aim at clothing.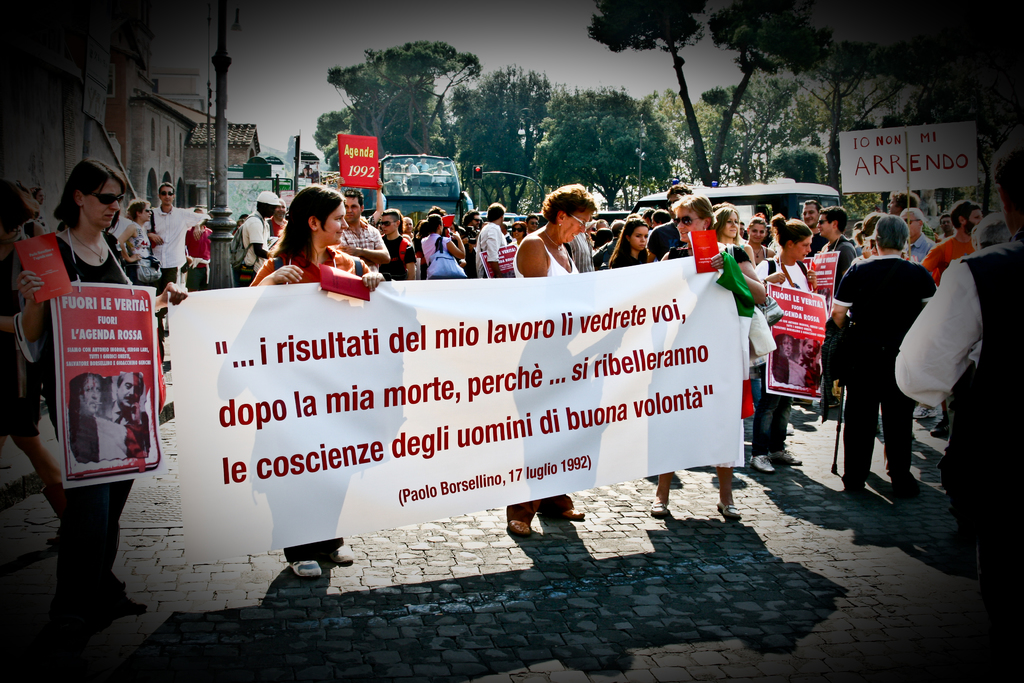
Aimed at {"x1": 250, "y1": 253, "x2": 371, "y2": 559}.
